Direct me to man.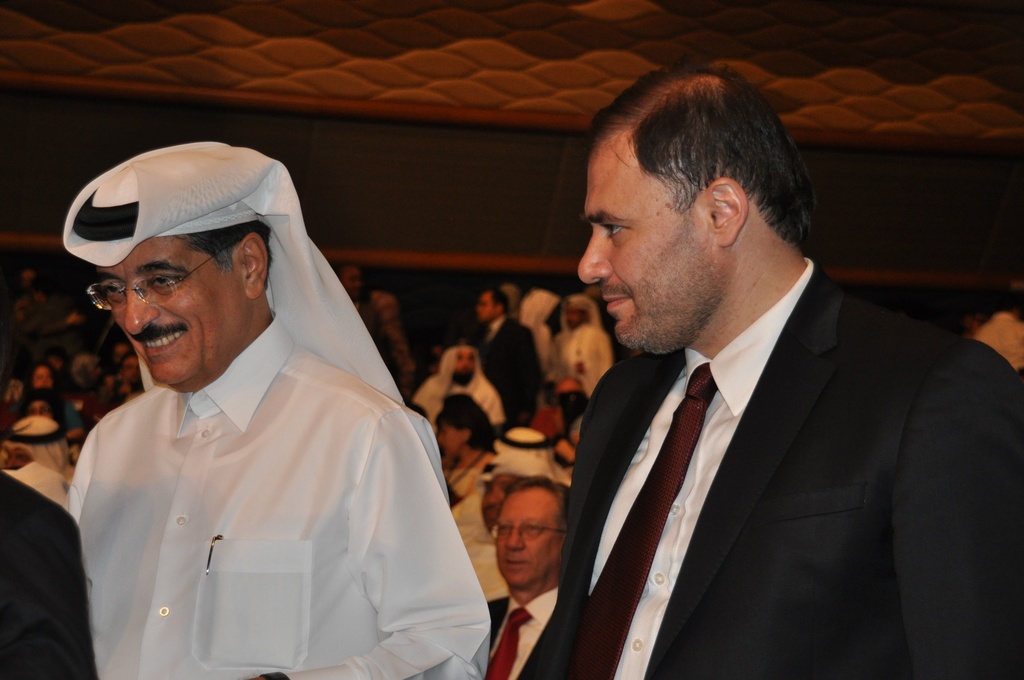
Direction: bbox(960, 284, 1023, 380).
